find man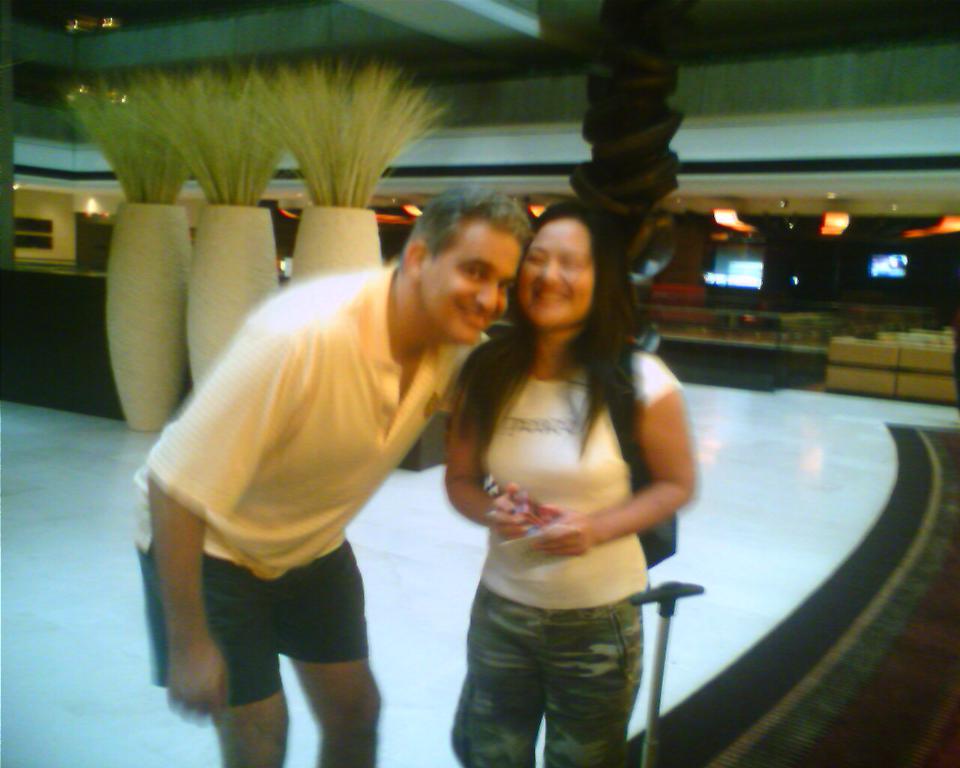
locate(59, 157, 579, 767)
